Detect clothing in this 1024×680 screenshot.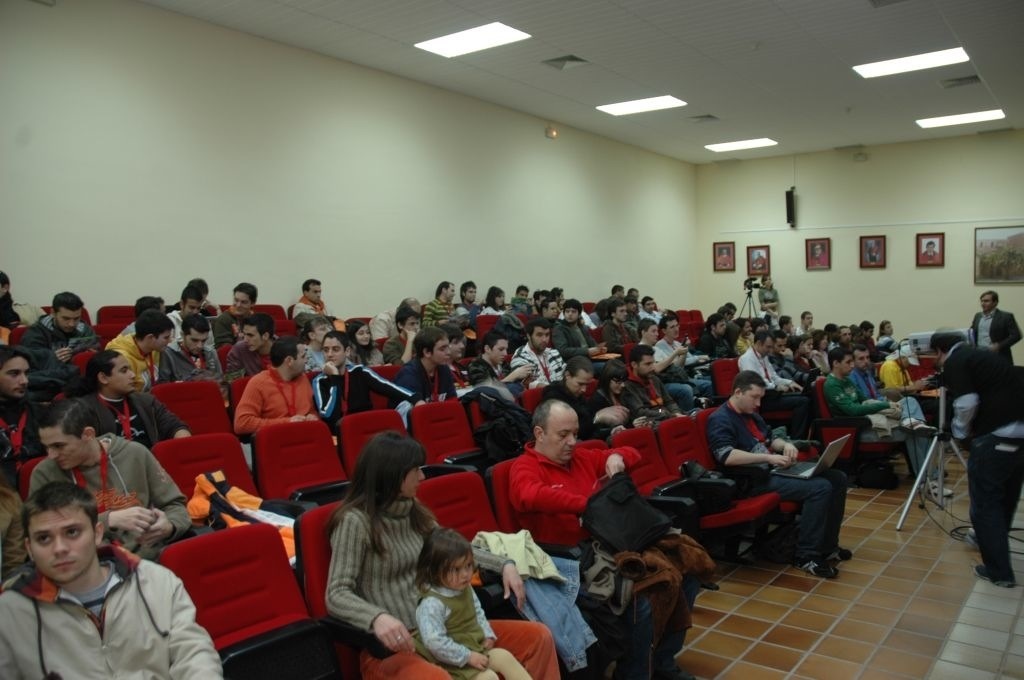
Detection: left=155, top=291, right=225, bottom=325.
